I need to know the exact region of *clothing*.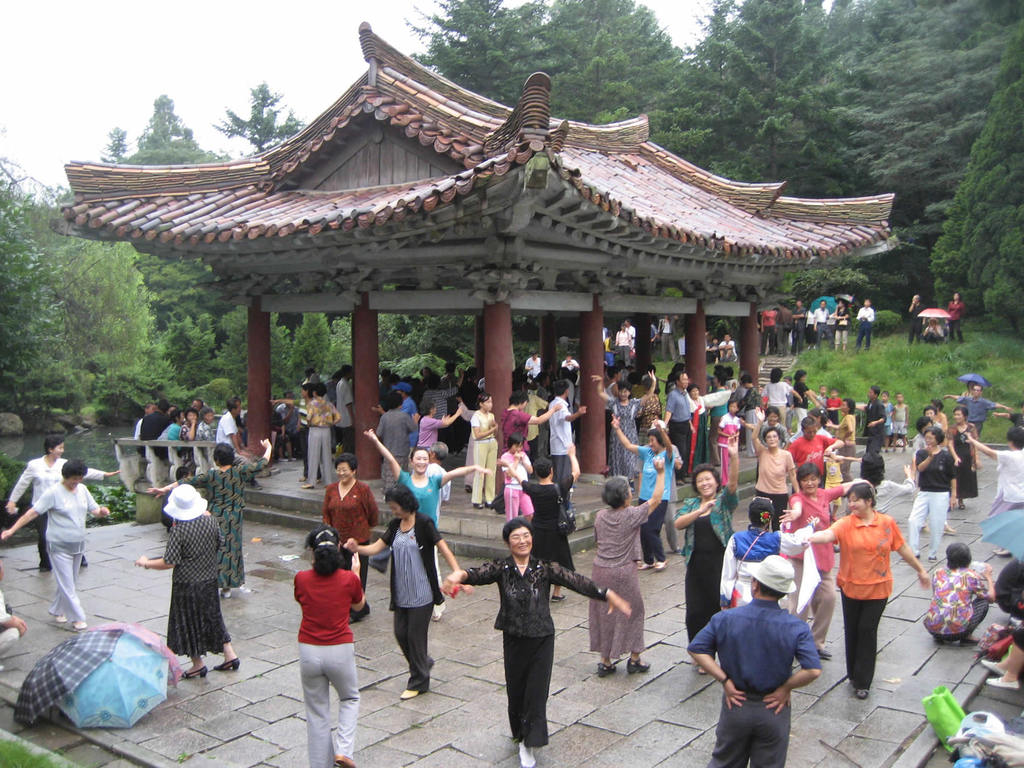
Region: {"x1": 424, "y1": 388, "x2": 456, "y2": 436}.
